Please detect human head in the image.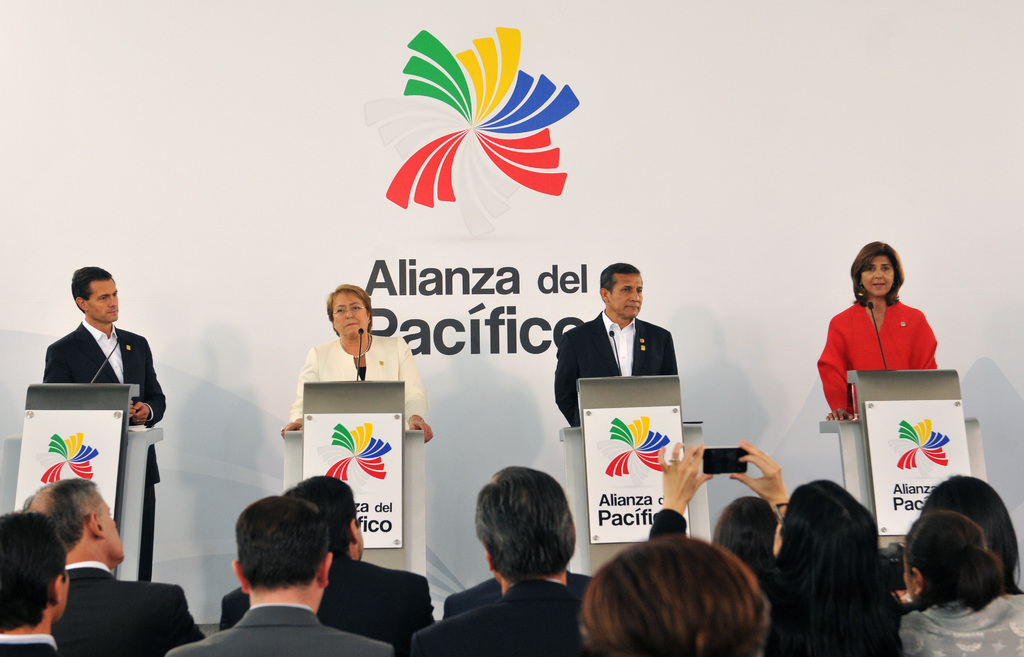
{"left": 577, "top": 534, "right": 769, "bottom": 656}.
